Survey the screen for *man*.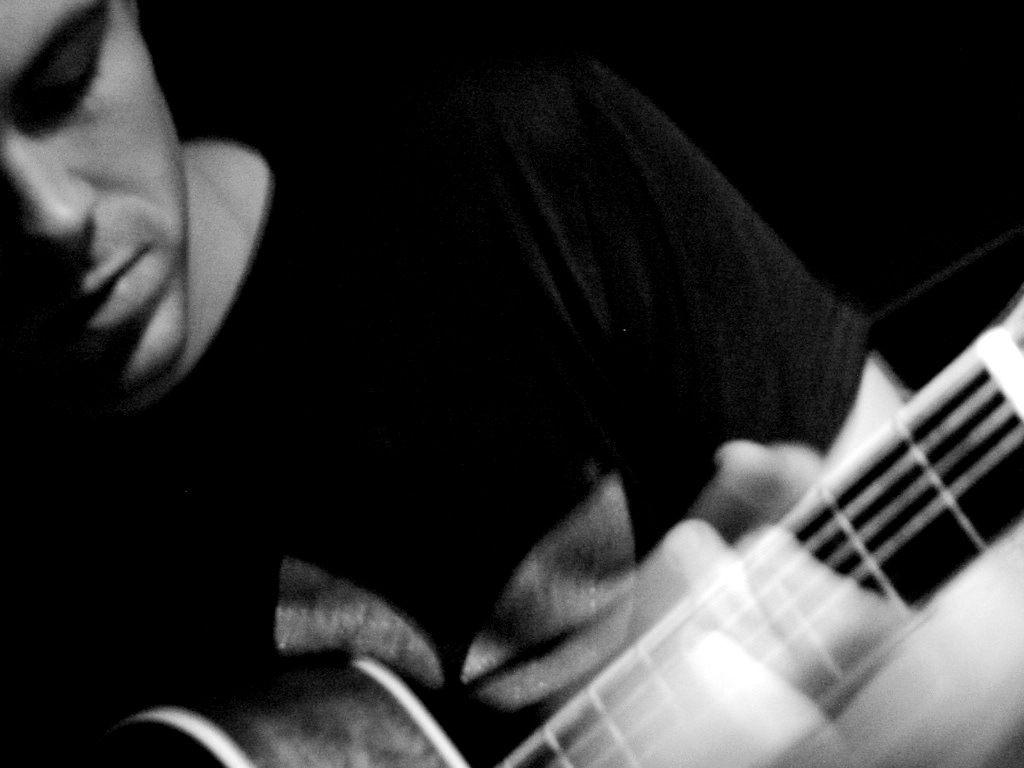
Survey found: pyautogui.locateOnScreen(3, 0, 1023, 767).
